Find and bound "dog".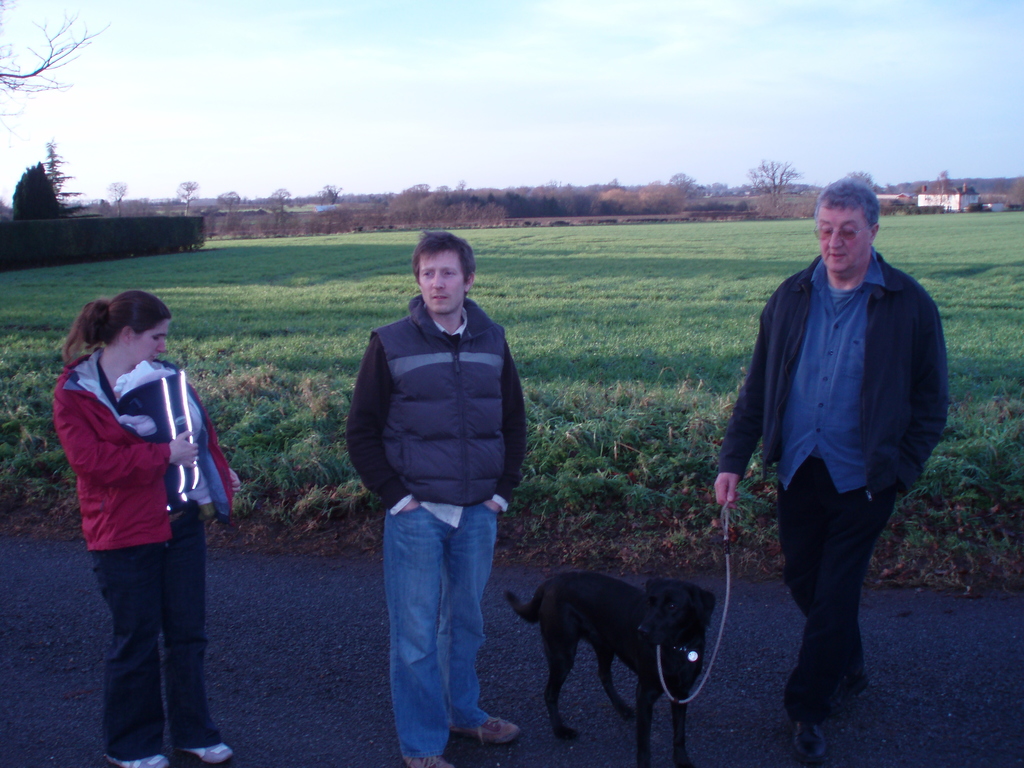
Bound: box(495, 564, 719, 762).
